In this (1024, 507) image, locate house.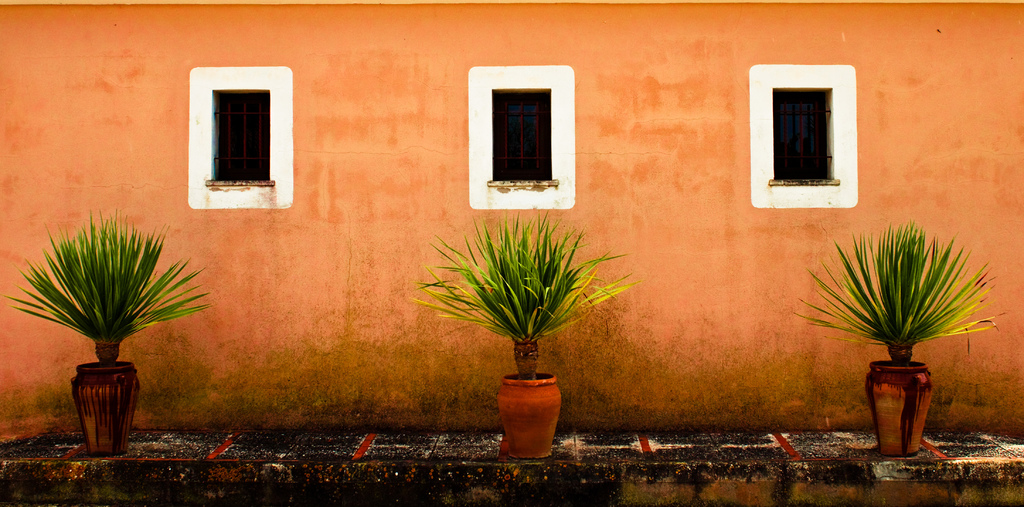
Bounding box: bbox=[0, 0, 1023, 506].
